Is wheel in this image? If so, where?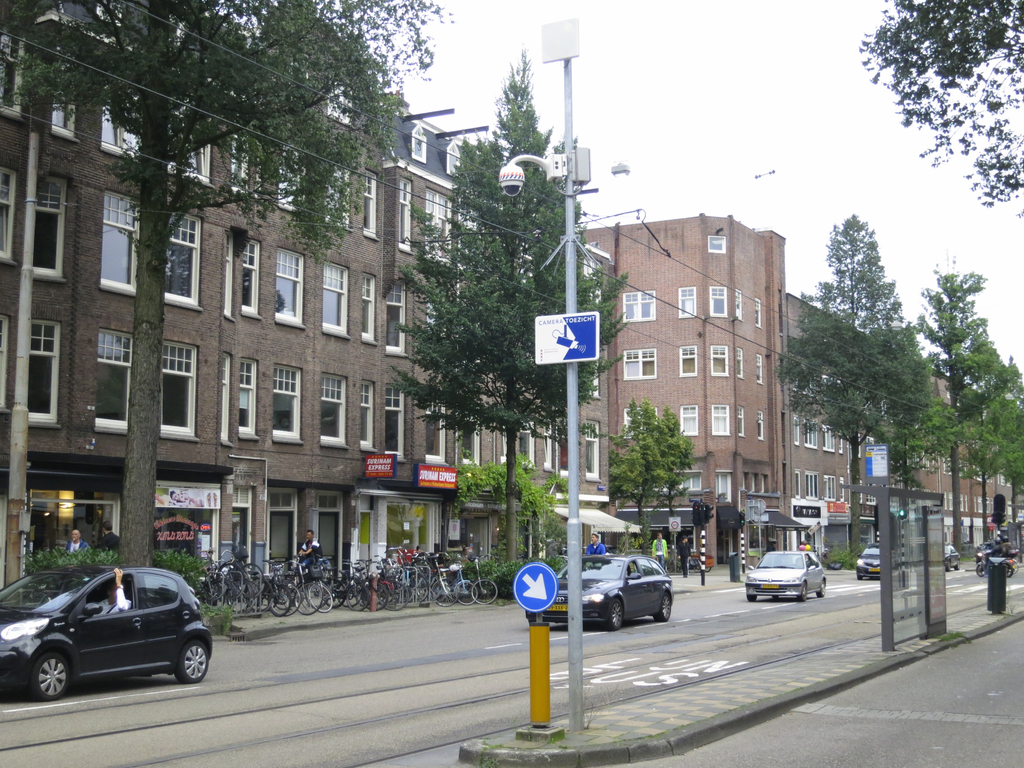
Yes, at locate(975, 564, 984, 577).
